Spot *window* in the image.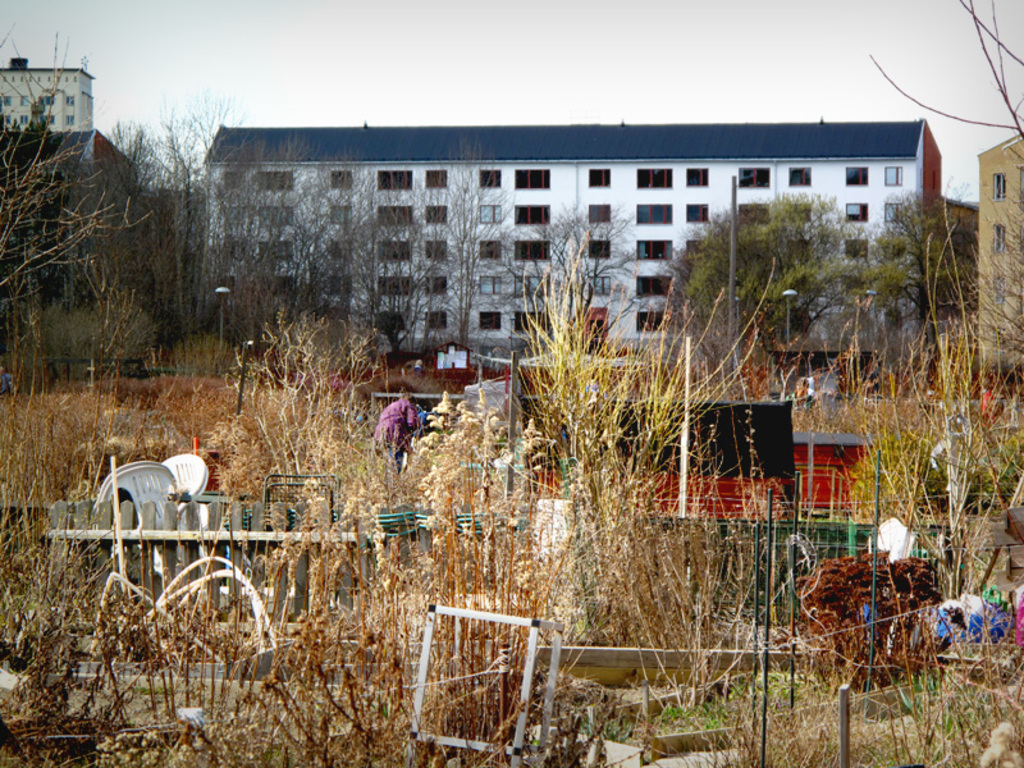
*window* found at (left=588, top=276, right=613, bottom=297).
